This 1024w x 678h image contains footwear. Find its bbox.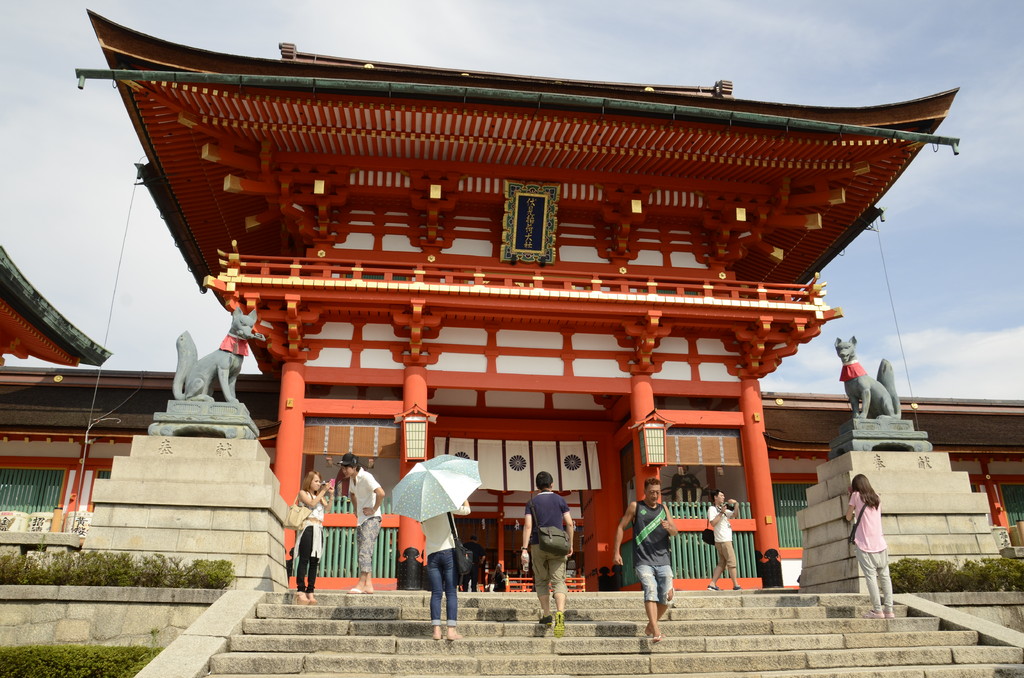
crop(447, 631, 463, 641).
